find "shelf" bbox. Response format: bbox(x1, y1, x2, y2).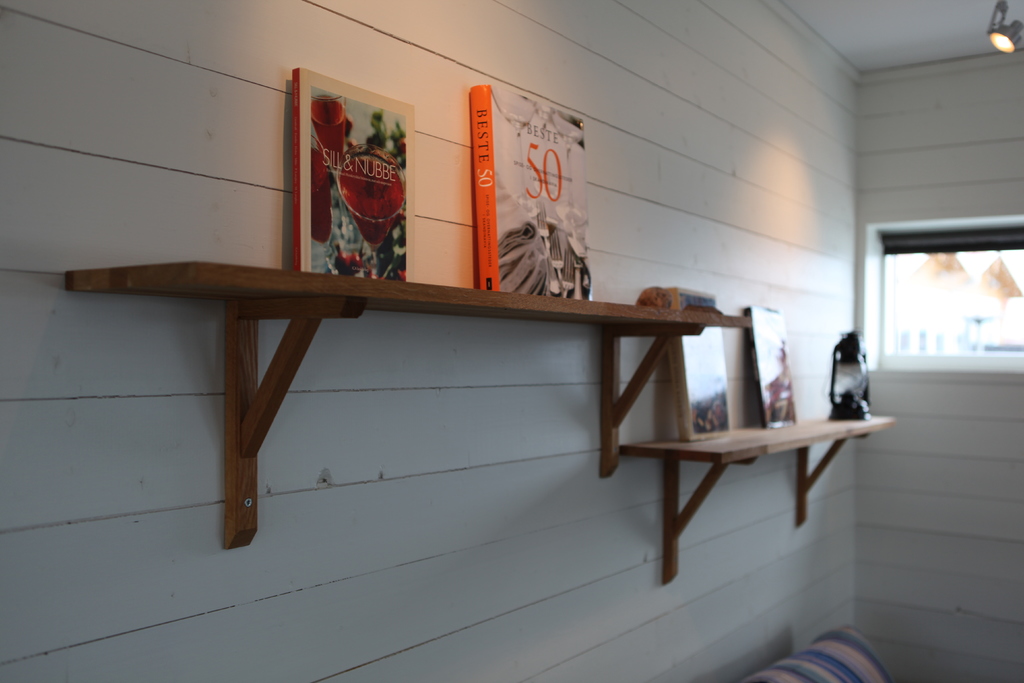
bbox(621, 406, 893, 586).
